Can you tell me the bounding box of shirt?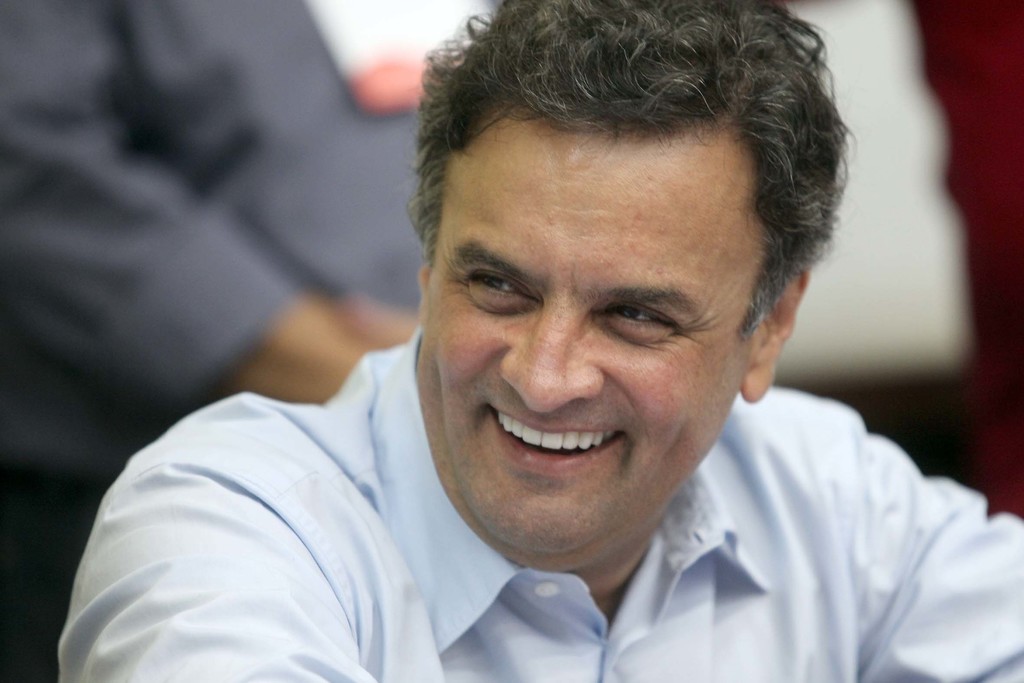
{"left": 109, "top": 181, "right": 988, "bottom": 668}.
